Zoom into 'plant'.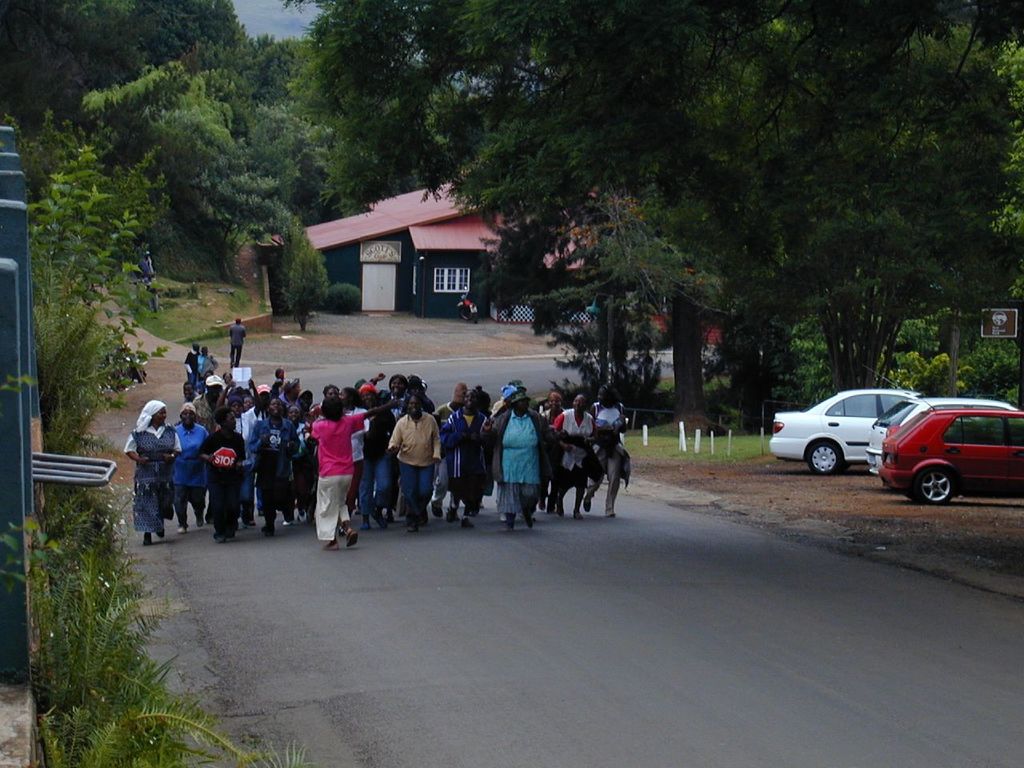
Zoom target: region(881, 297, 1014, 357).
